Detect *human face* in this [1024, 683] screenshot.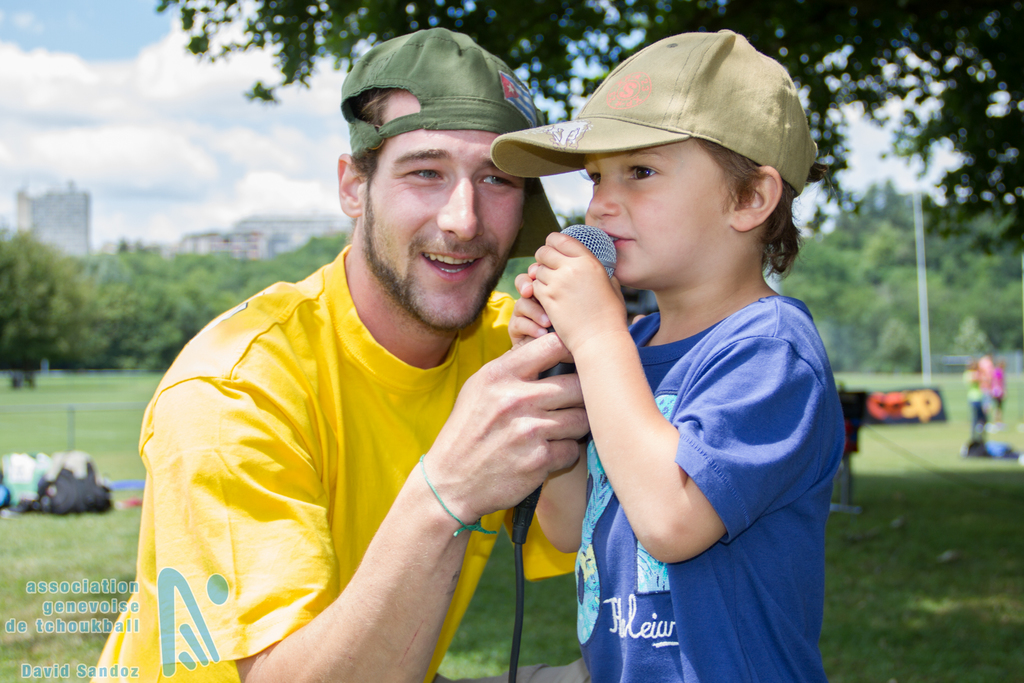
Detection: l=358, t=90, r=526, b=329.
